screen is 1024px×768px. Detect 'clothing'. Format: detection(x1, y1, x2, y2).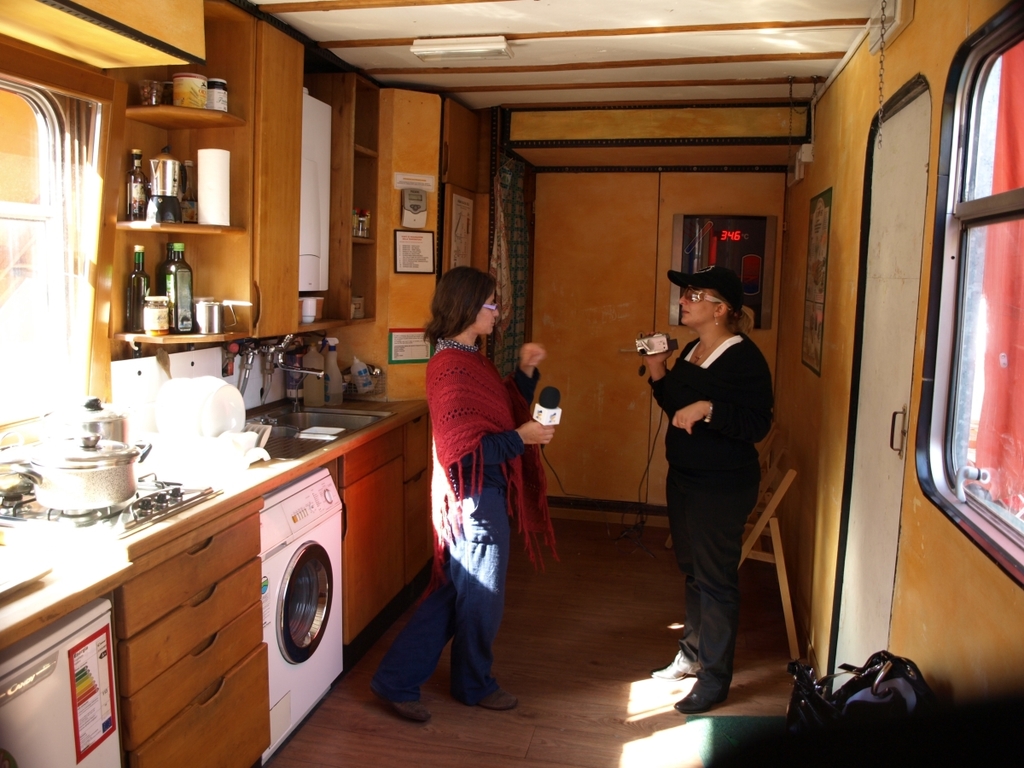
detection(369, 336, 560, 701).
